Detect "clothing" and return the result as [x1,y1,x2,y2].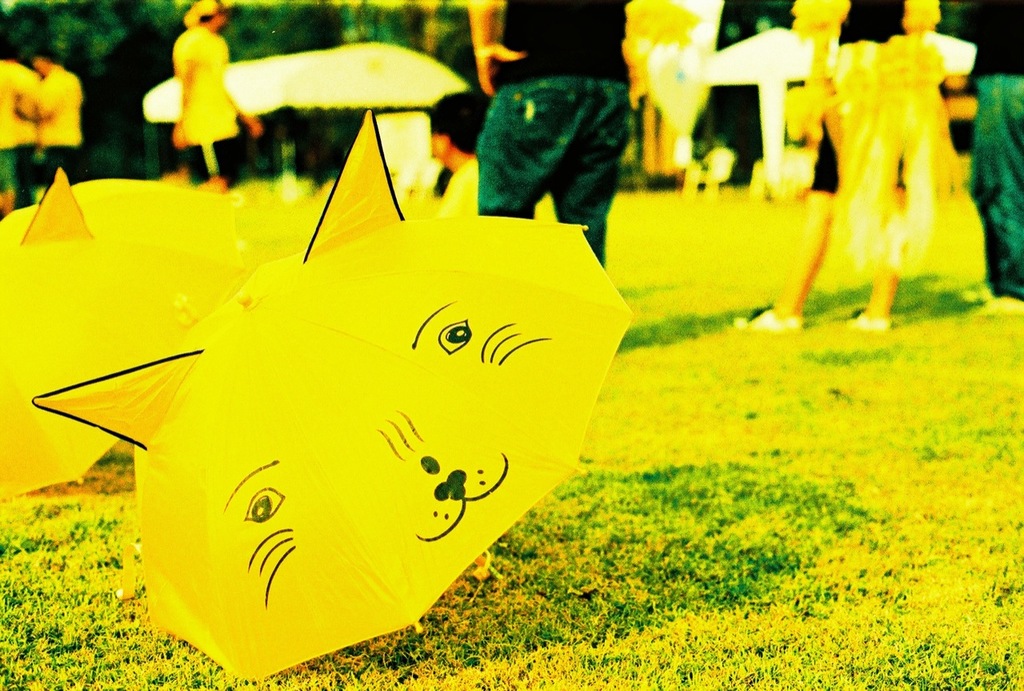
[20,60,82,170].
